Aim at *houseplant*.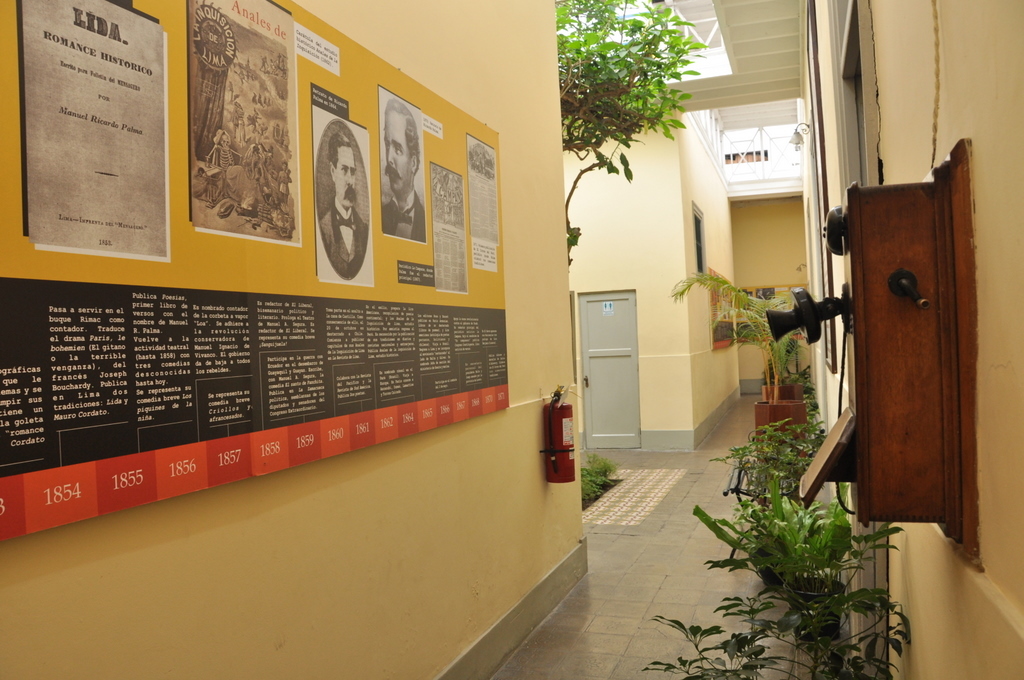
Aimed at bbox=(719, 585, 918, 679).
